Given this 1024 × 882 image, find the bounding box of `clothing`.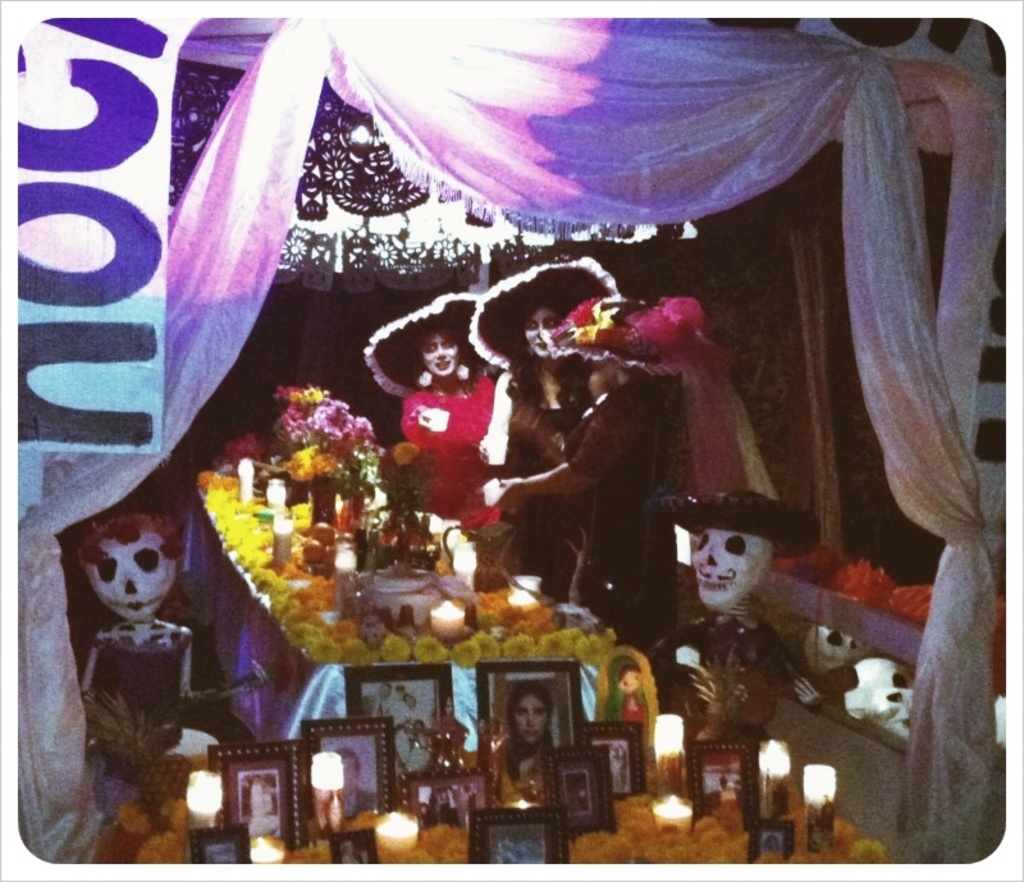
396 373 503 536.
